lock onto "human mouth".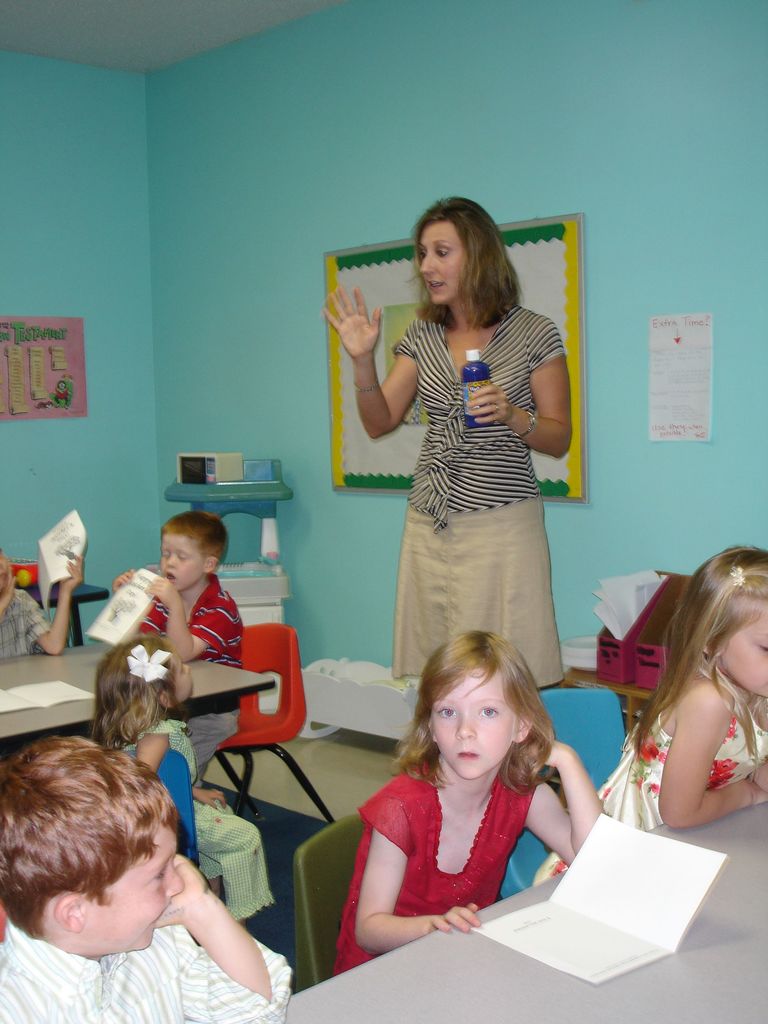
Locked: 460:748:482:765.
